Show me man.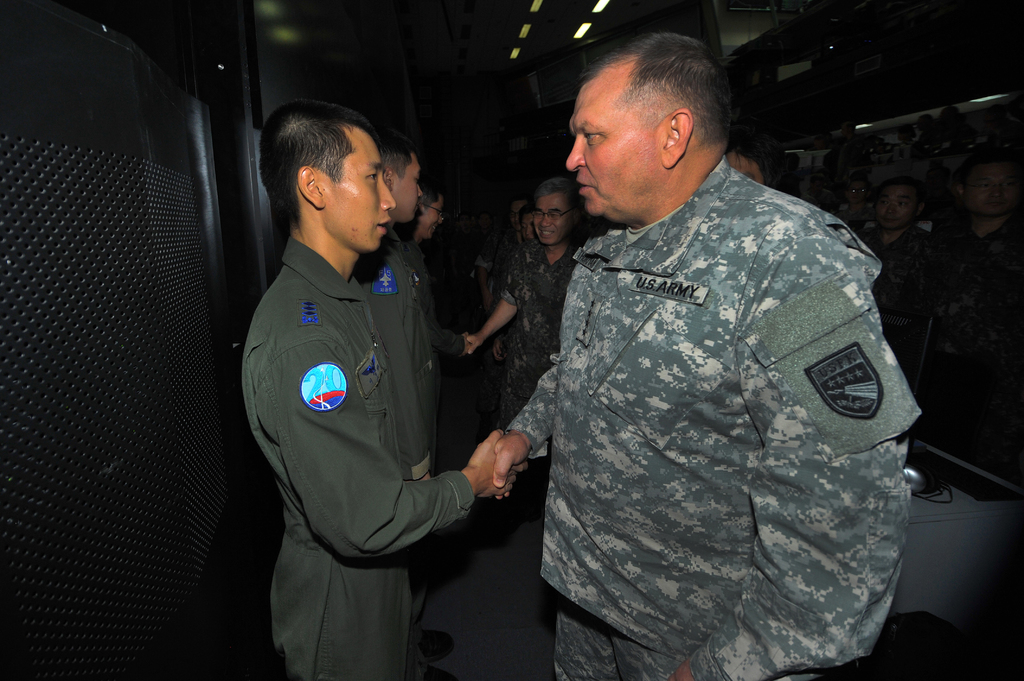
man is here: [360,131,434,487].
